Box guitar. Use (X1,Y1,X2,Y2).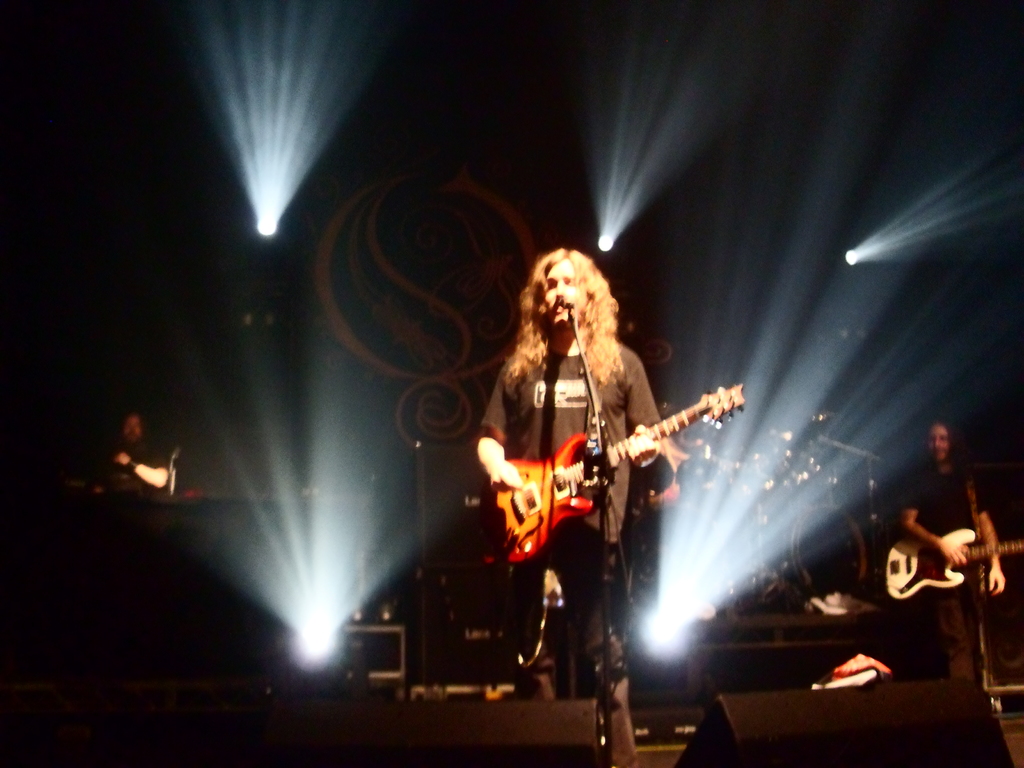
(486,386,742,570).
